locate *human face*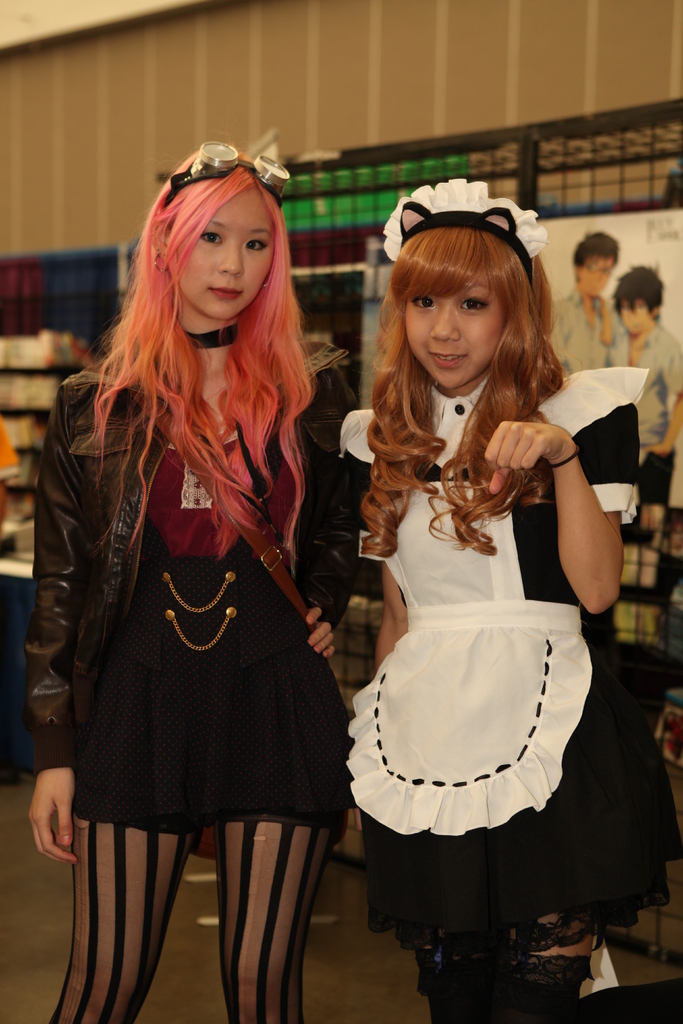
locate(620, 302, 648, 335)
